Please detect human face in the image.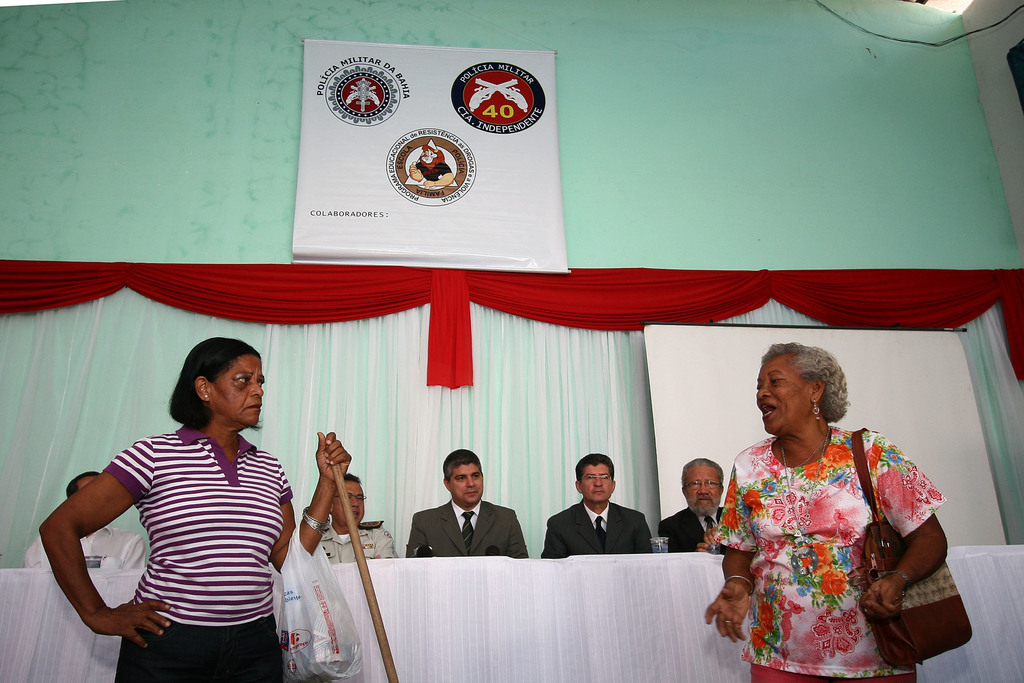
locate(680, 465, 722, 514).
